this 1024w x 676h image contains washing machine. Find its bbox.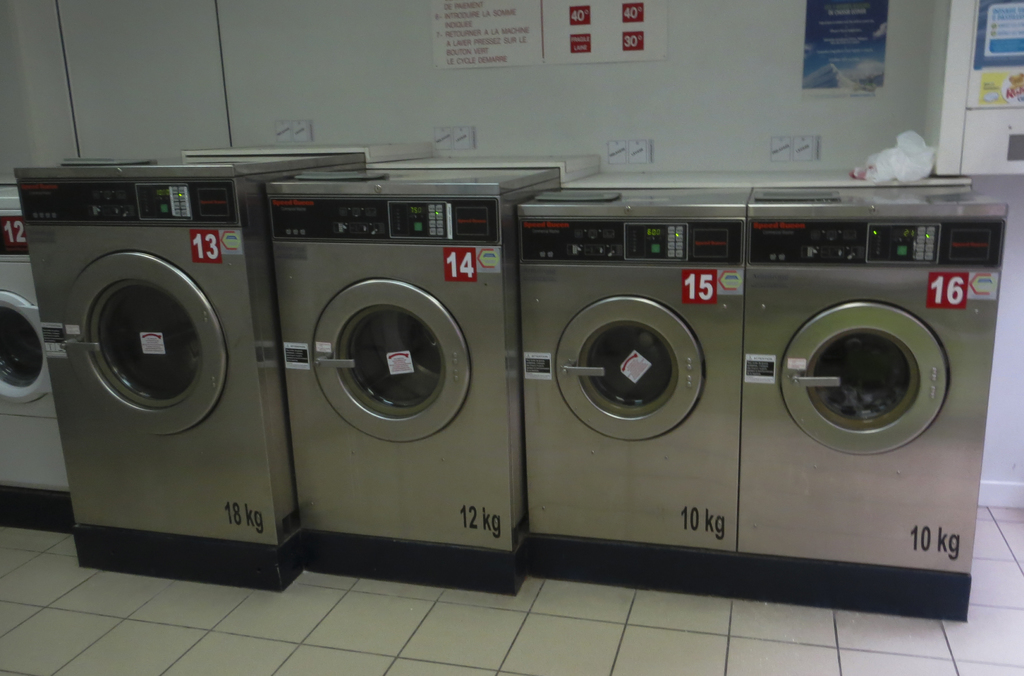
[left=257, top=163, right=556, bottom=604].
